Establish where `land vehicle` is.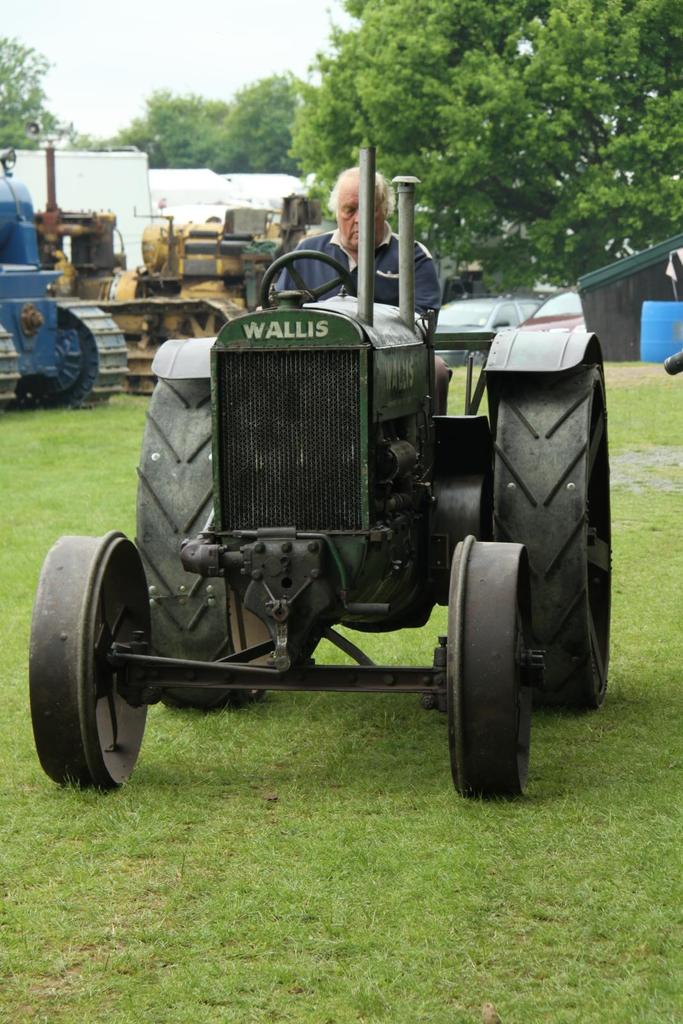
Established at x1=0, y1=147, x2=130, y2=407.
